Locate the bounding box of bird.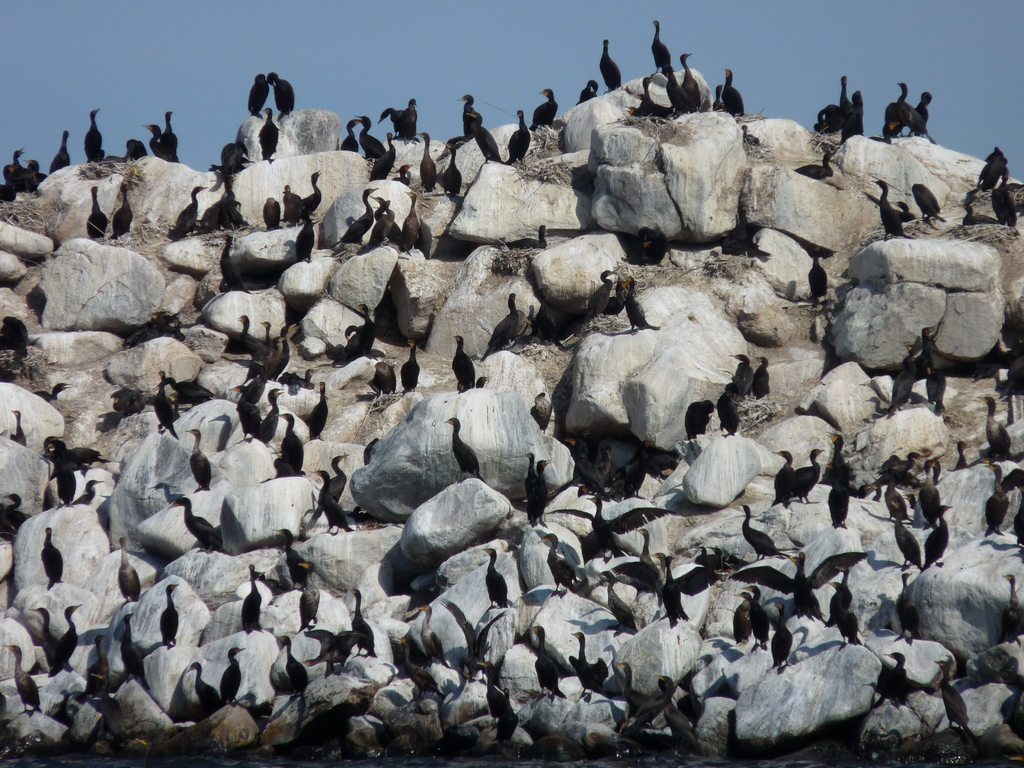
Bounding box: (left=789, top=440, right=821, bottom=496).
